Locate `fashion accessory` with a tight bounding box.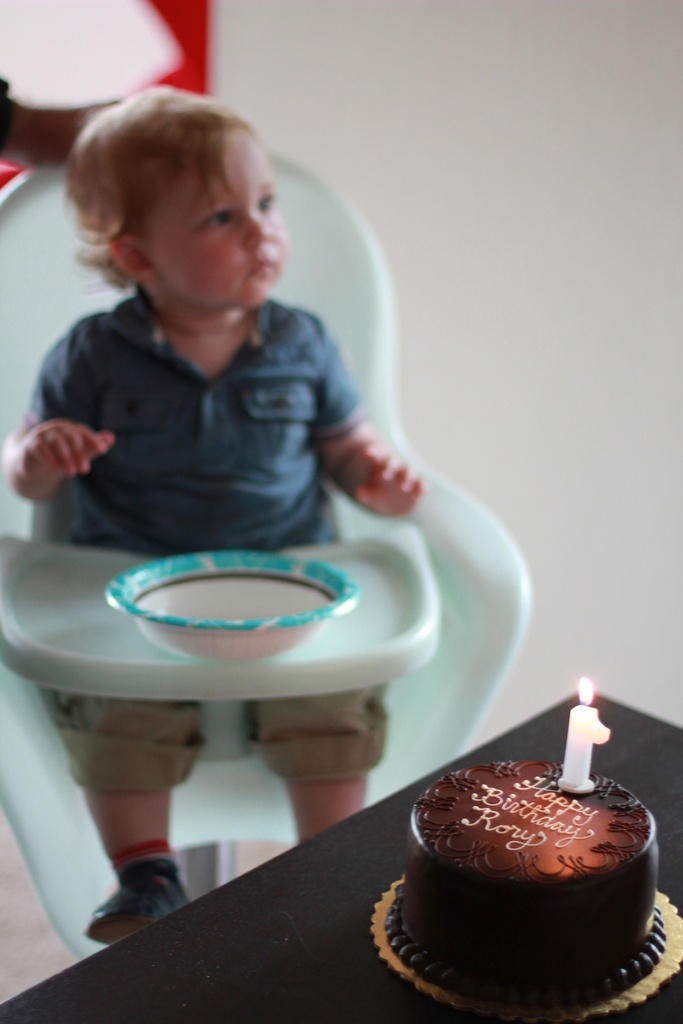
85 839 190 939.
